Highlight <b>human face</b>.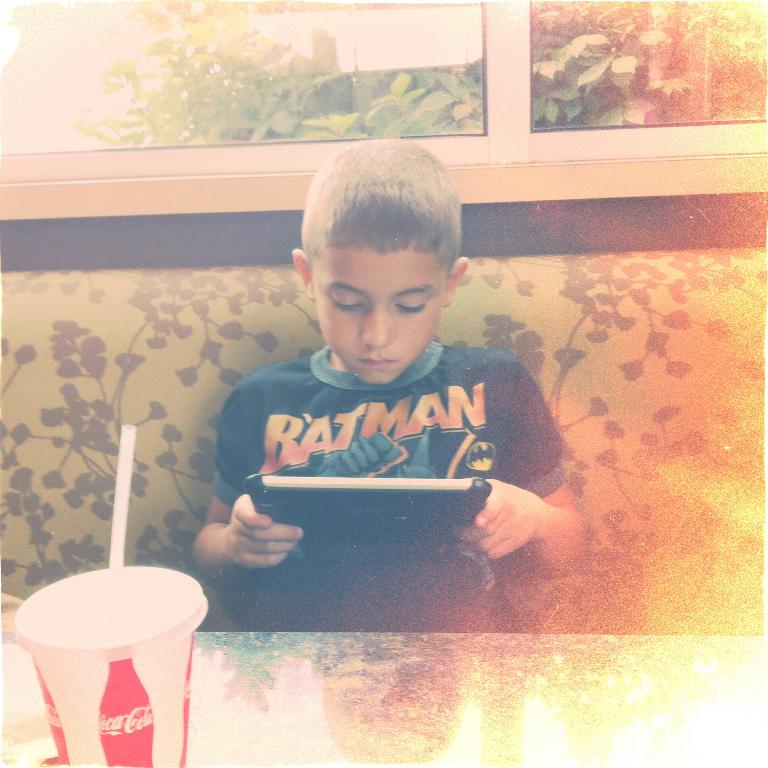
Highlighted region: x1=318, y1=246, x2=444, y2=382.
